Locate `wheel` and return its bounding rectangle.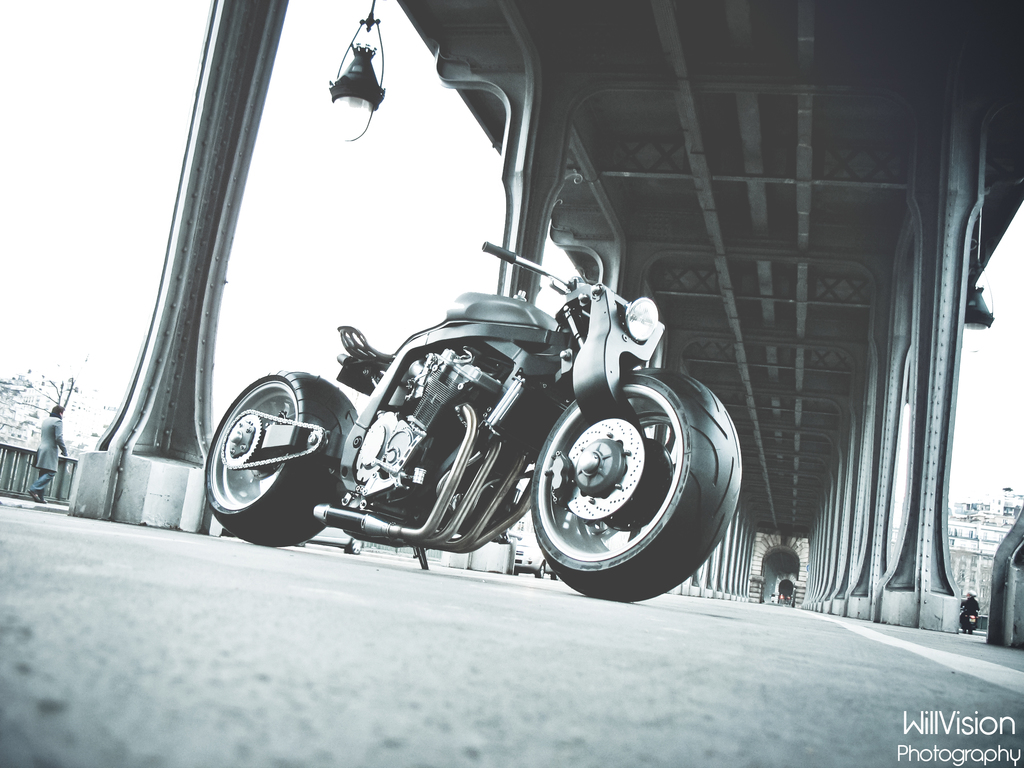
x1=550 y1=566 x2=558 y2=579.
